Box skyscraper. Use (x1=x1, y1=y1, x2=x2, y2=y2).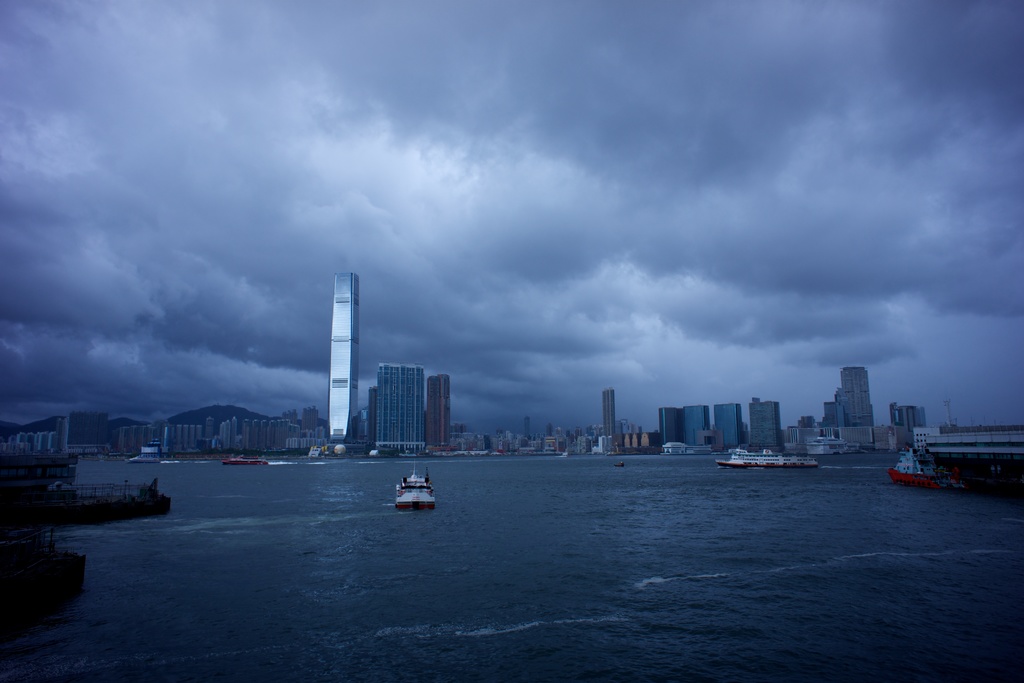
(x1=116, y1=422, x2=125, y2=451).
